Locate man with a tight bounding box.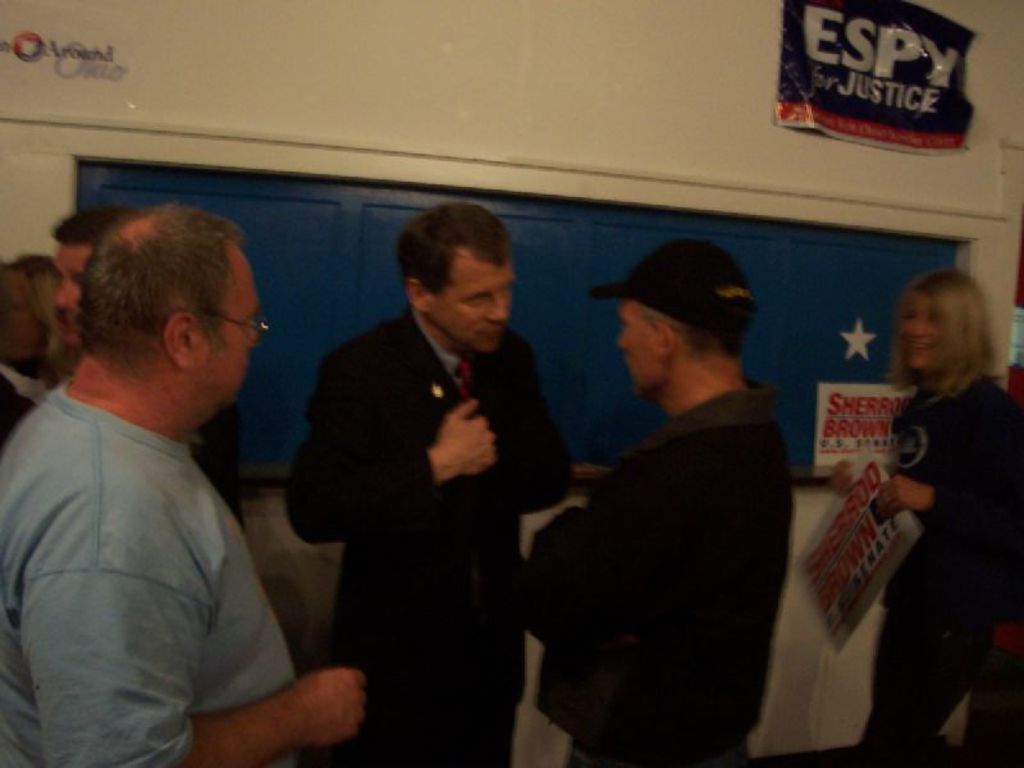
[x1=51, y1=202, x2=252, y2=529].
